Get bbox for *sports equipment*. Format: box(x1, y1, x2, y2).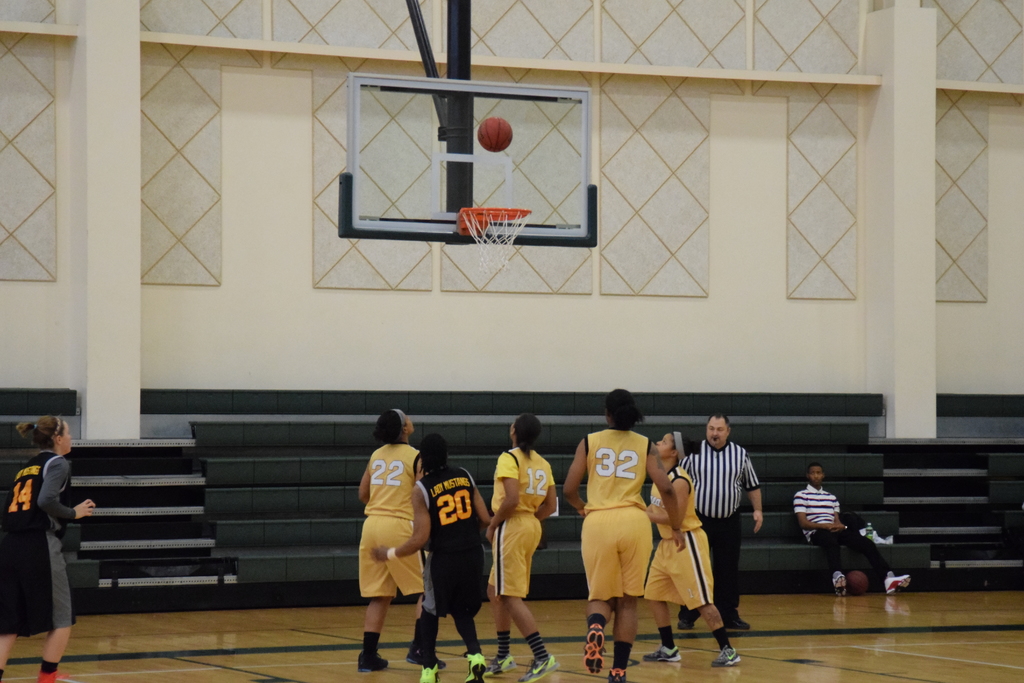
box(610, 668, 625, 682).
